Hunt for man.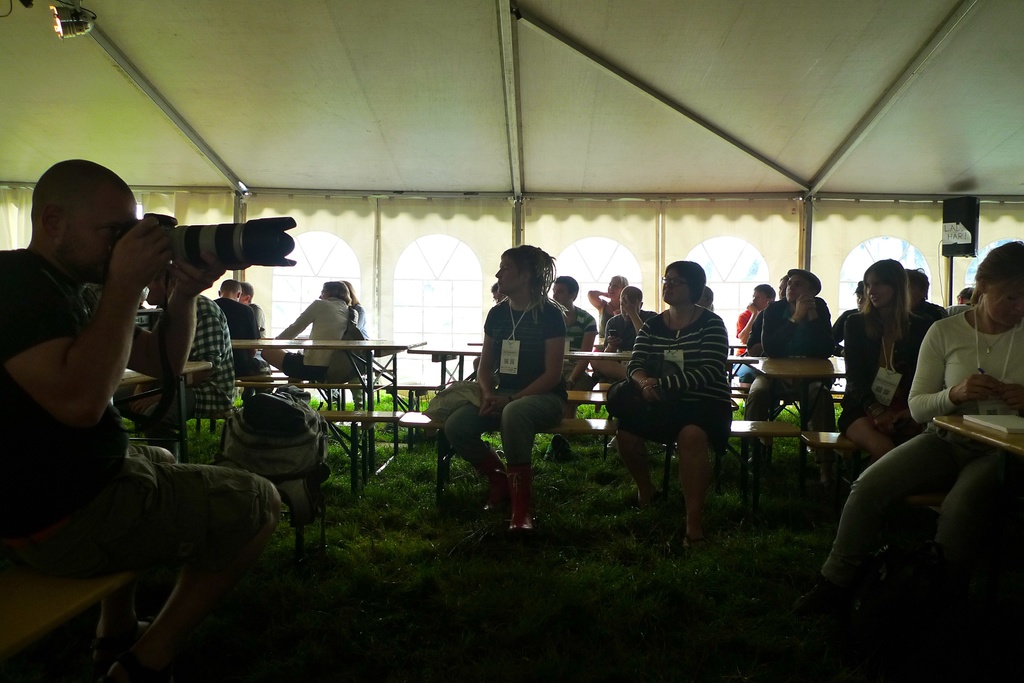
Hunted down at 236 283 268 342.
